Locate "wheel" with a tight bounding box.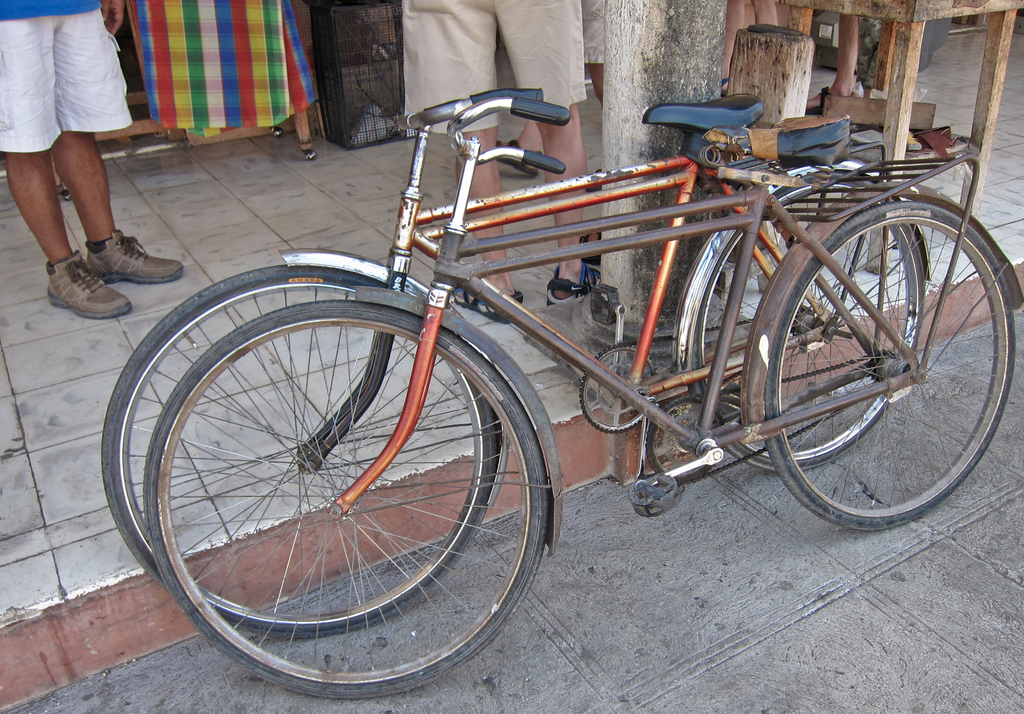
Rect(640, 389, 726, 487).
